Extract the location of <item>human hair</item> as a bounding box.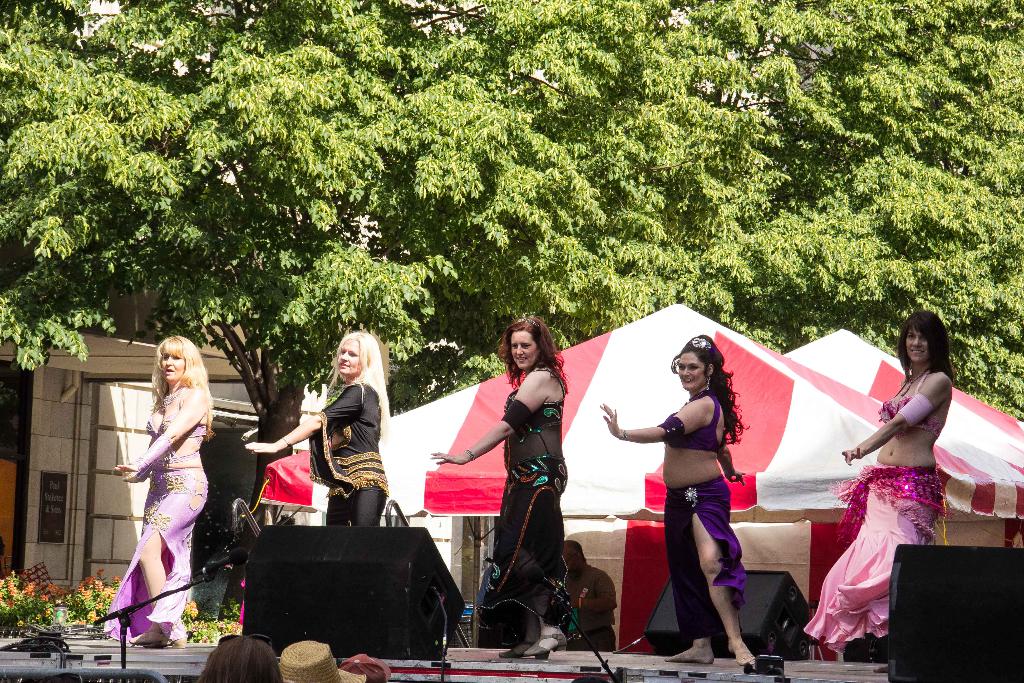
(196, 633, 282, 682).
